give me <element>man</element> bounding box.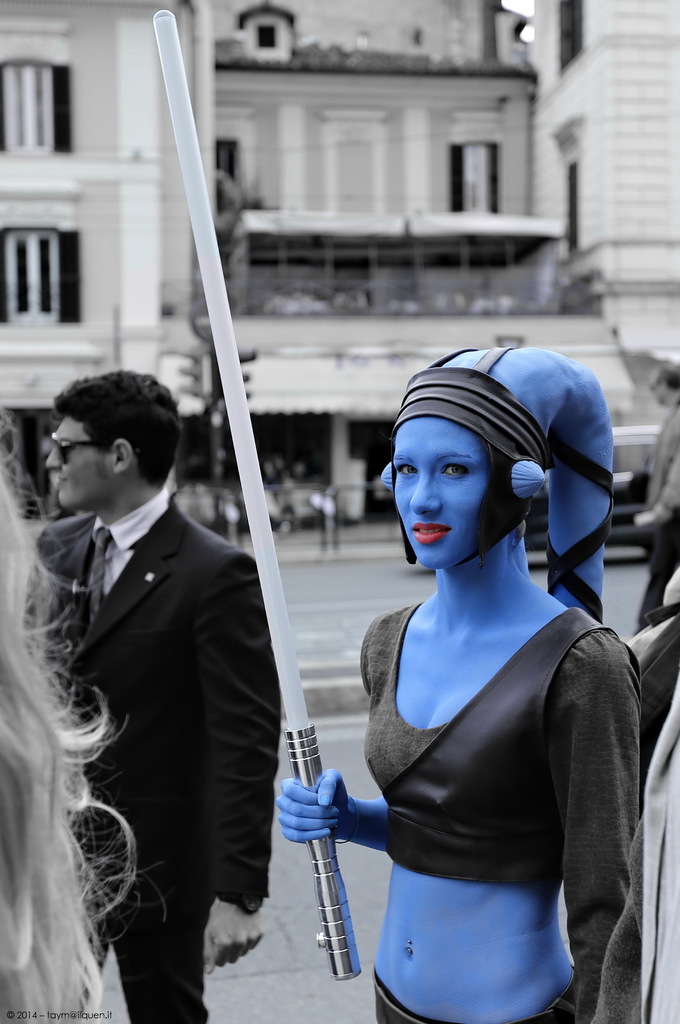
l=635, t=359, r=679, b=625.
